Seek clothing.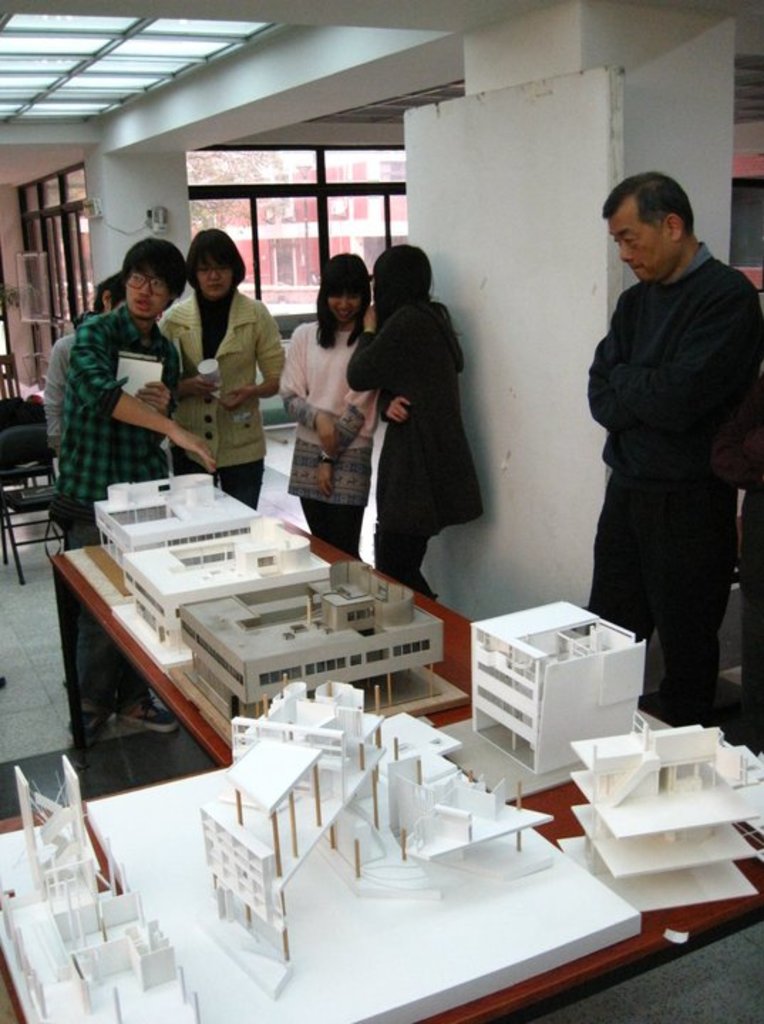
152/283/283/518.
